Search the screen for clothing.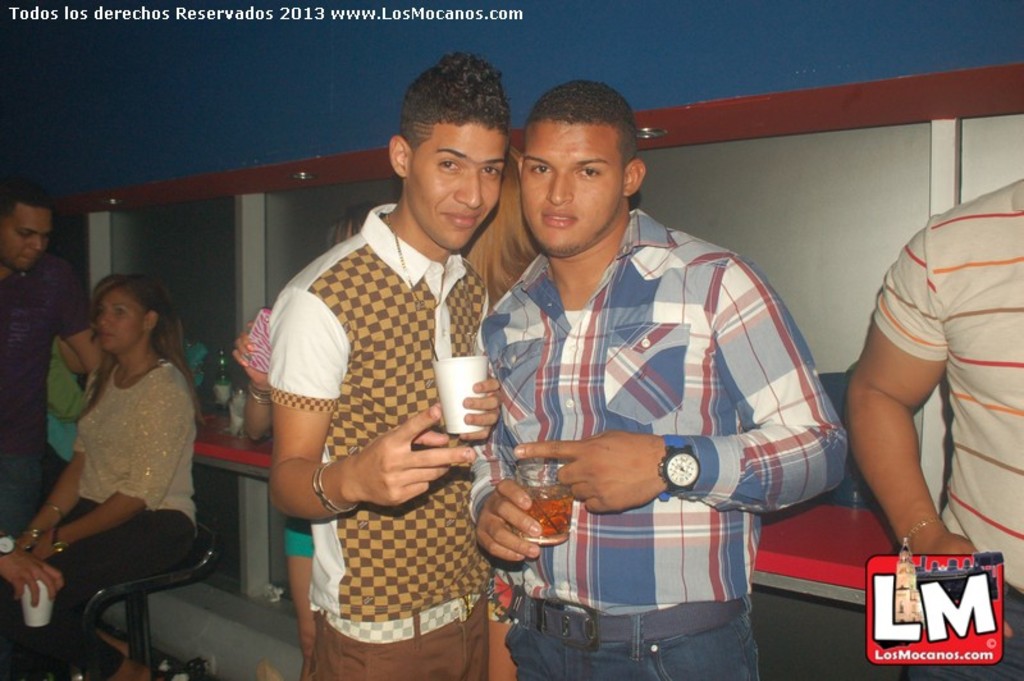
Found at 0, 252, 92, 576.
